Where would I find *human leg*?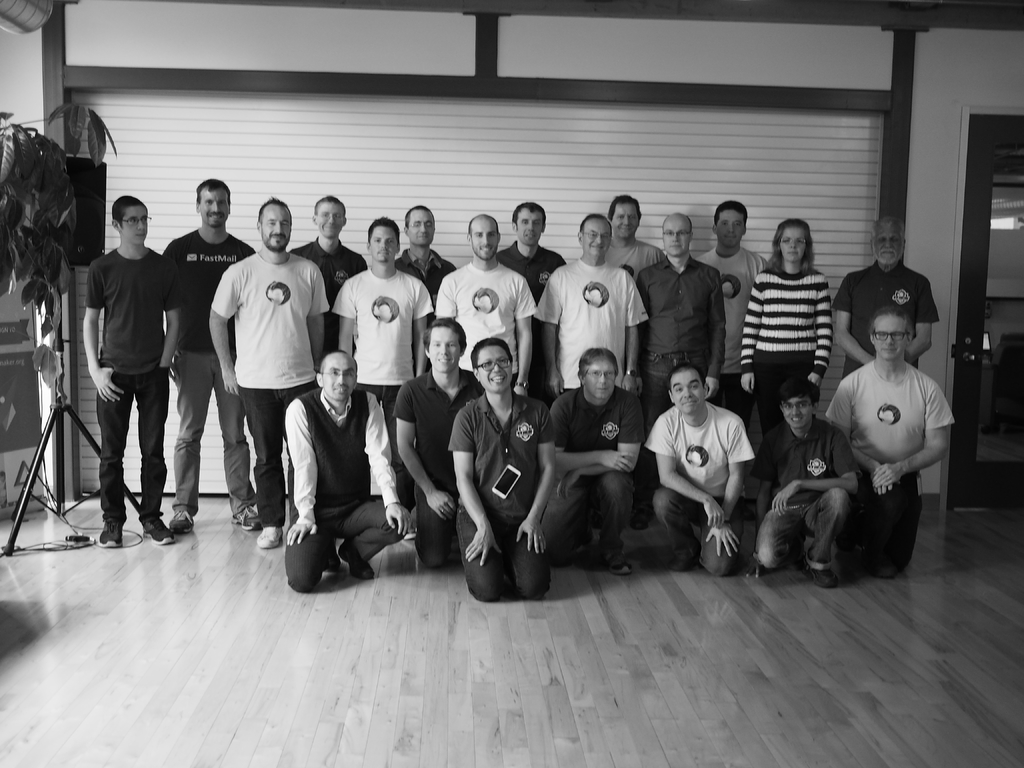
At locate(250, 375, 291, 556).
